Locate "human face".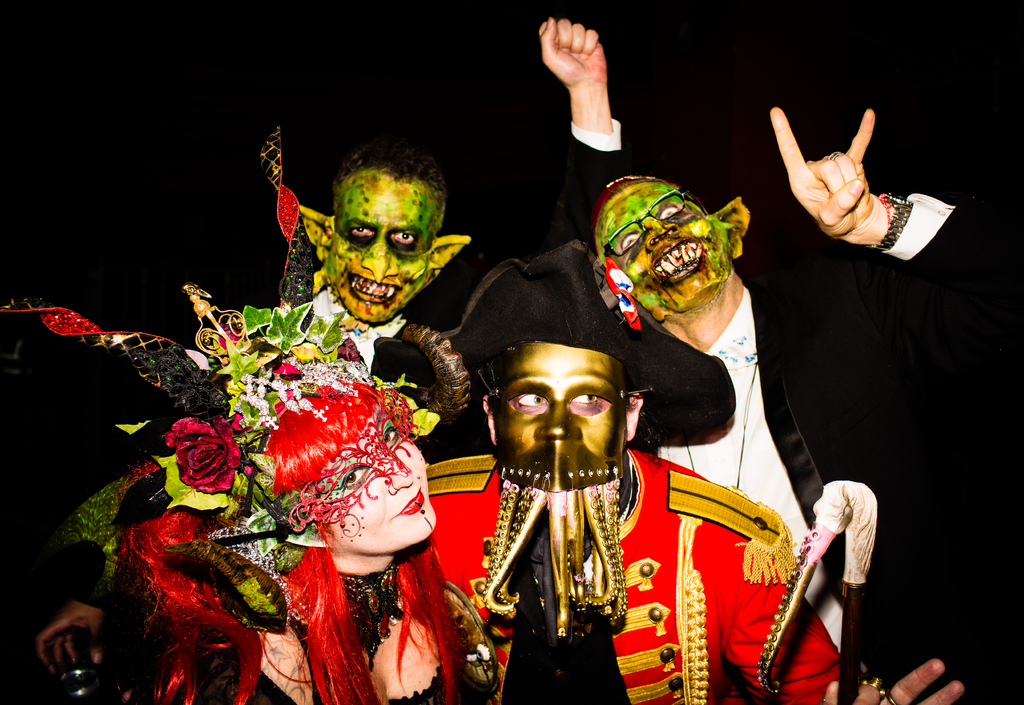
Bounding box: x1=607 y1=184 x2=719 y2=310.
